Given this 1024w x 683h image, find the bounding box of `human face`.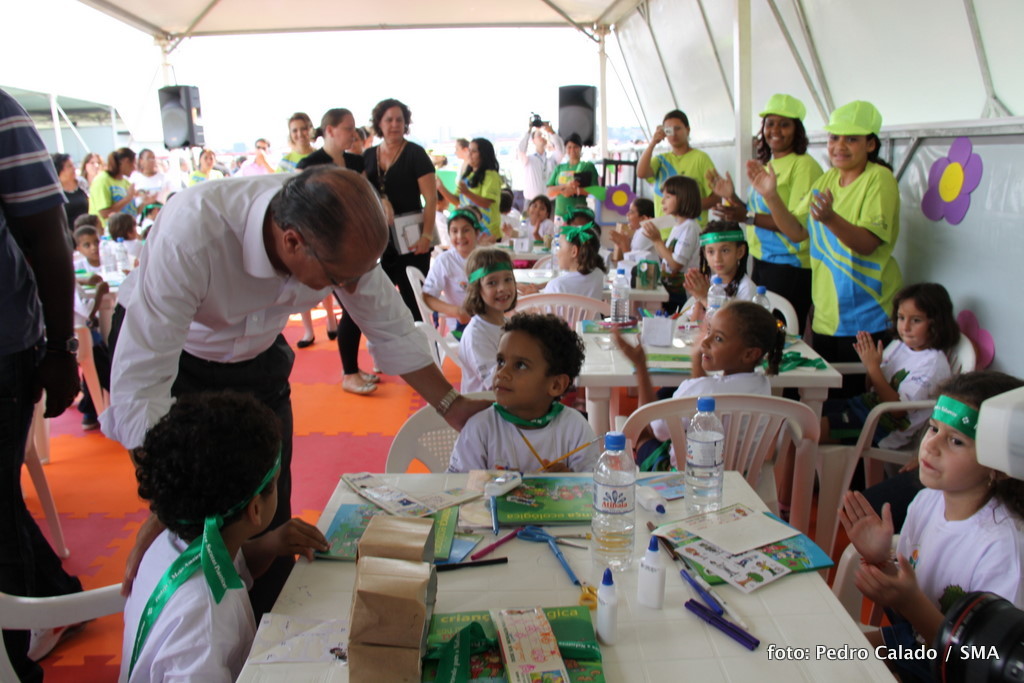
detection(528, 201, 552, 227).
